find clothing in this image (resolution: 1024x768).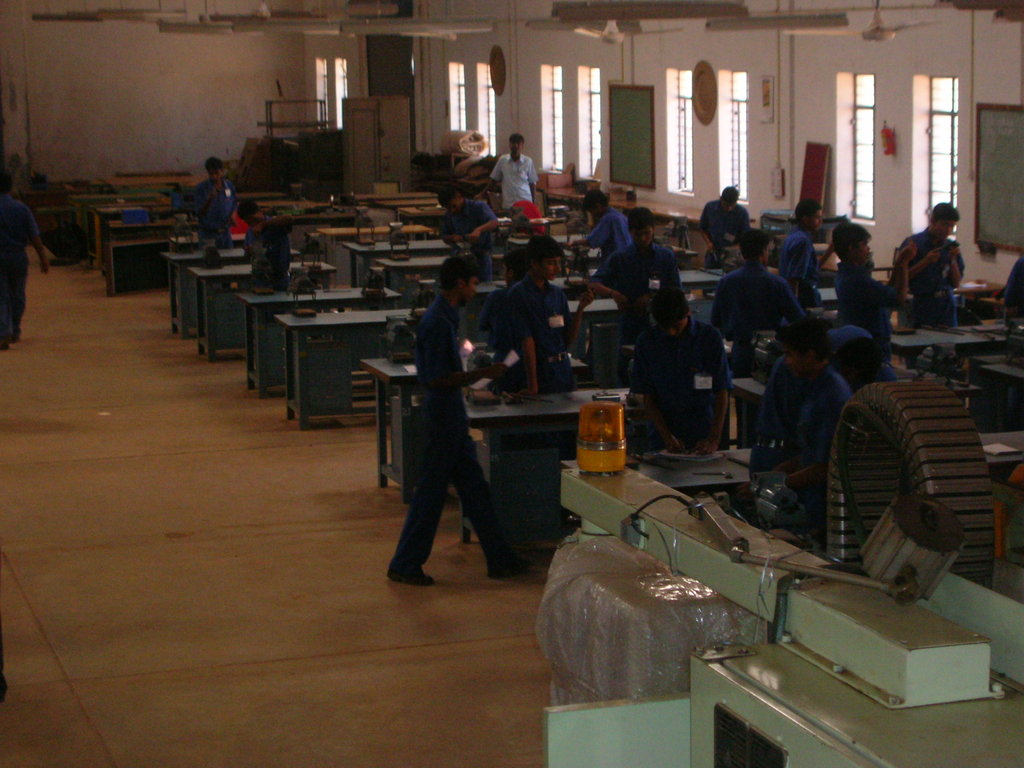
<region>493, 151, 537, 212</region>.
